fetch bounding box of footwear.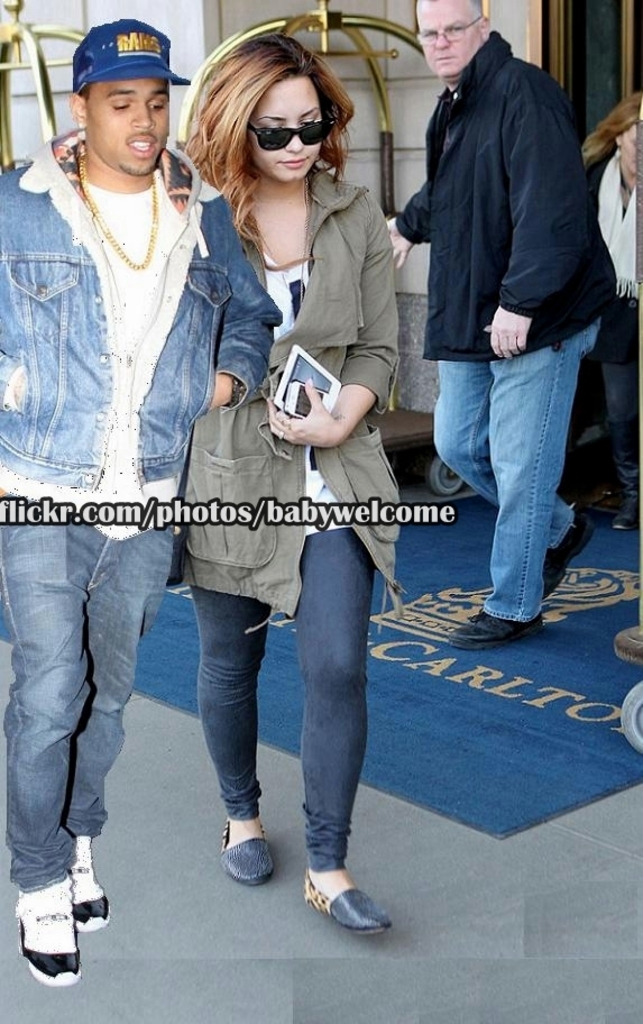
Bbox: {"x1": 307, "y1": 874, "x2": 387, "y2": 943}.
